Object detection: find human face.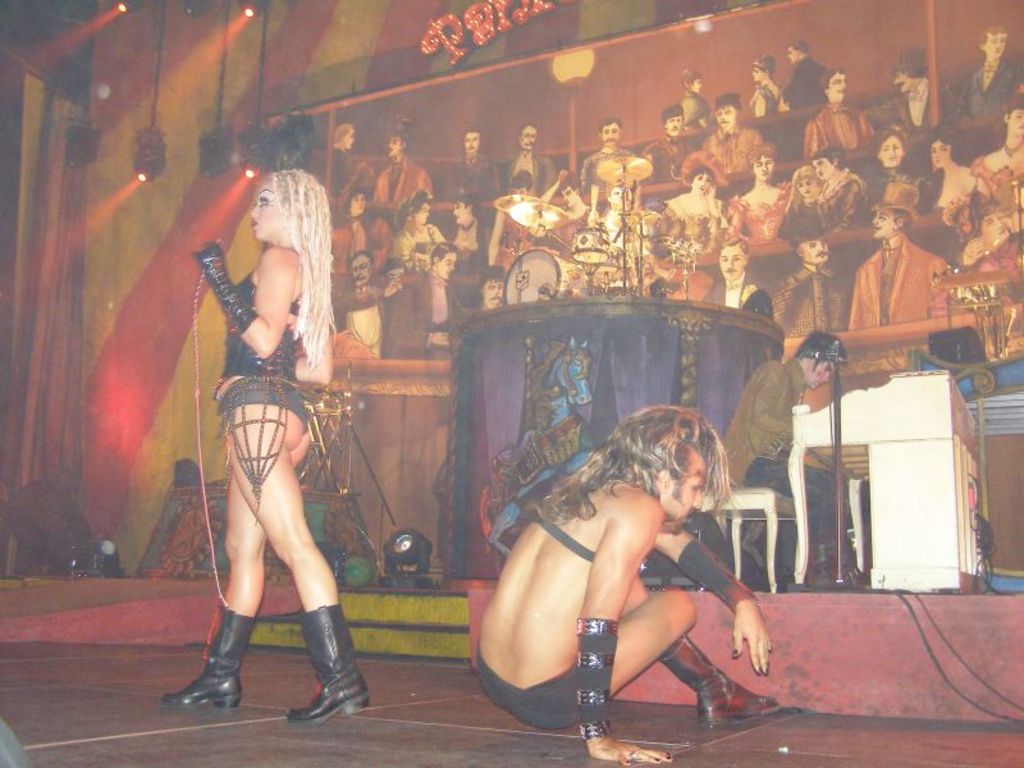
Rect(521, 132, 536, 150).
